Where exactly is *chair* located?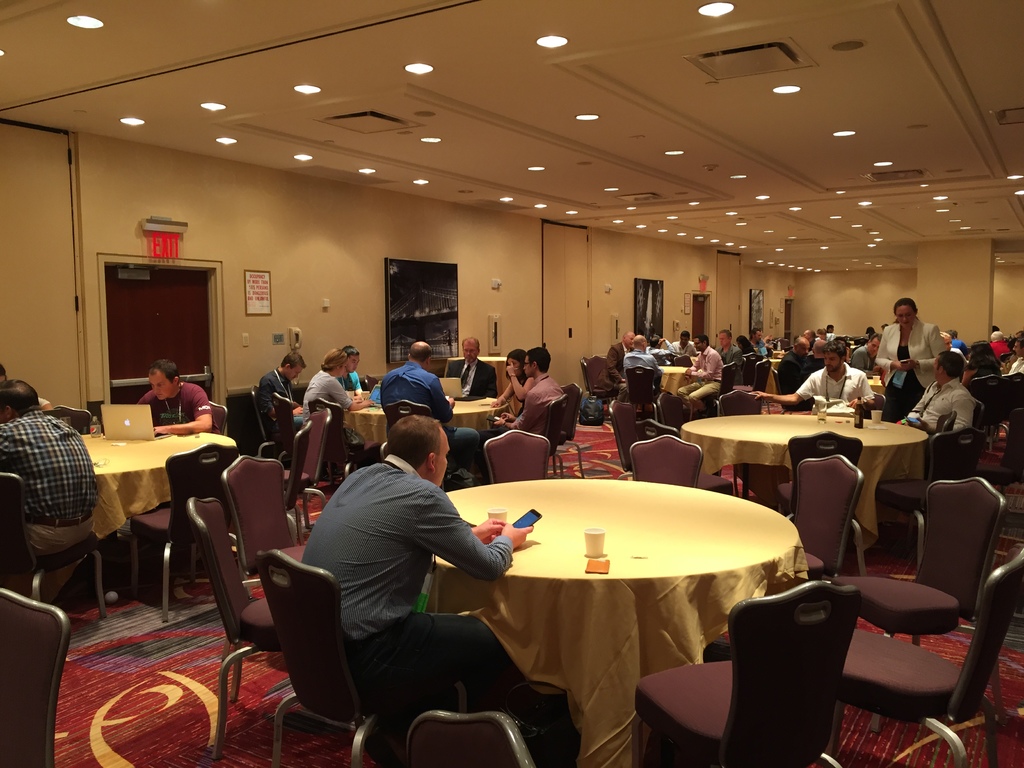
Its bounding box is (630,413,739,496).
